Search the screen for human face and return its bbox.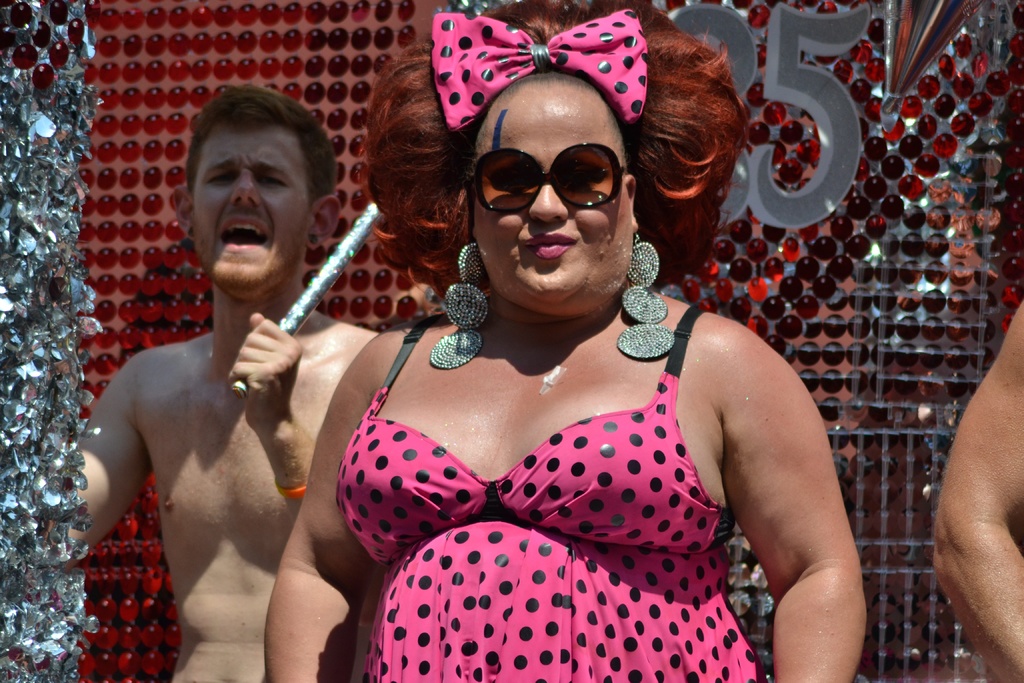
Found: (191, 126, 312, 292).
